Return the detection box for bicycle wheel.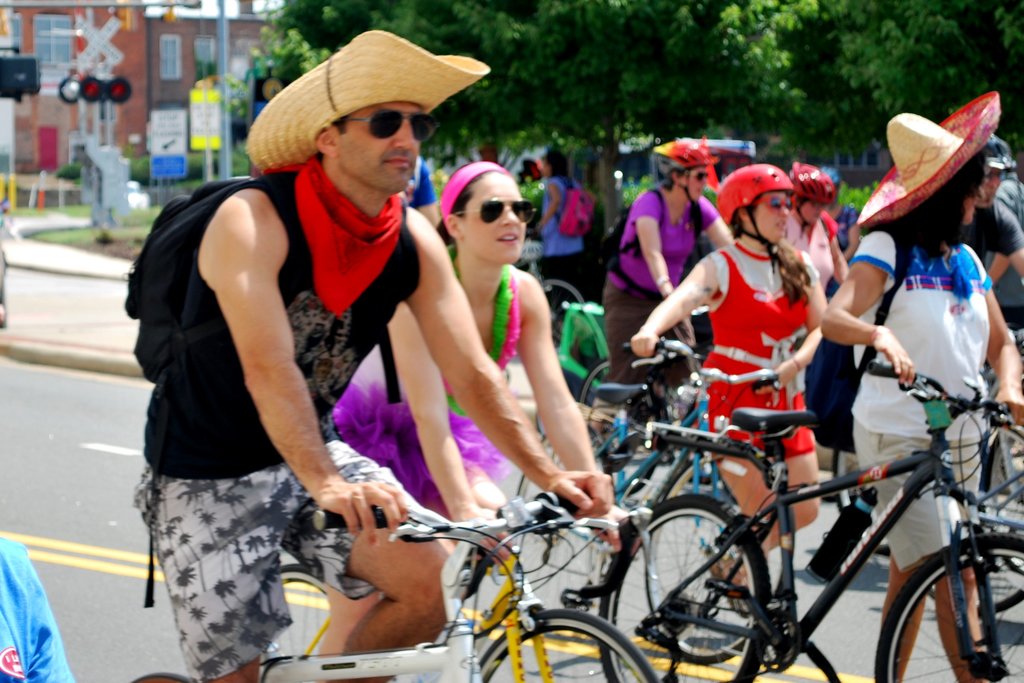
928, 425, 1023, 613.
